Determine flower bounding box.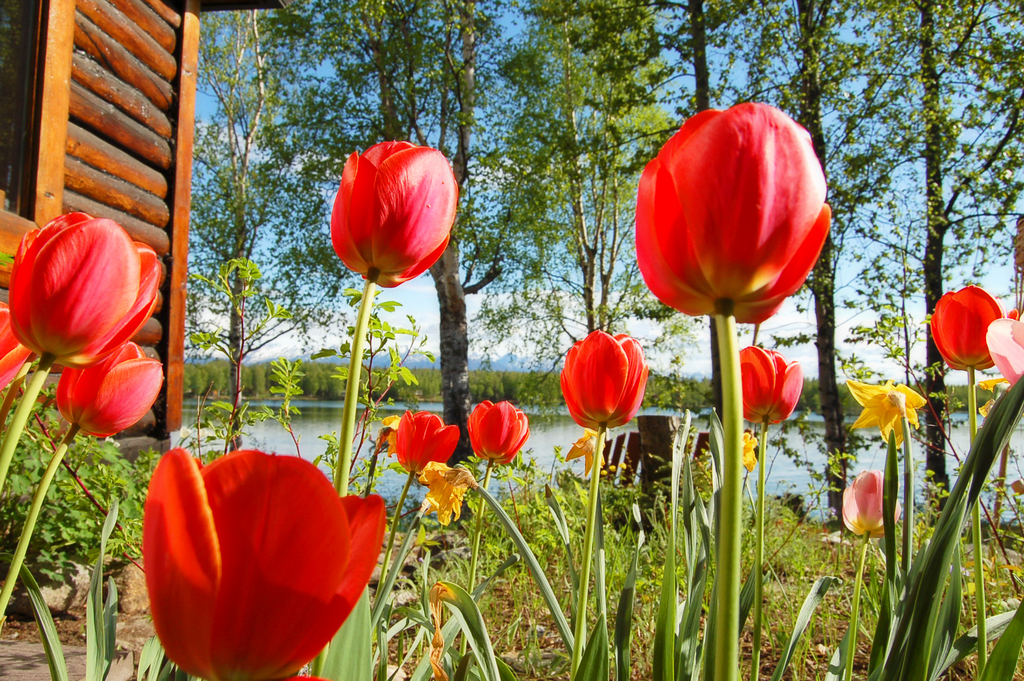
Determined: detection(395, 407, 463, 476).
